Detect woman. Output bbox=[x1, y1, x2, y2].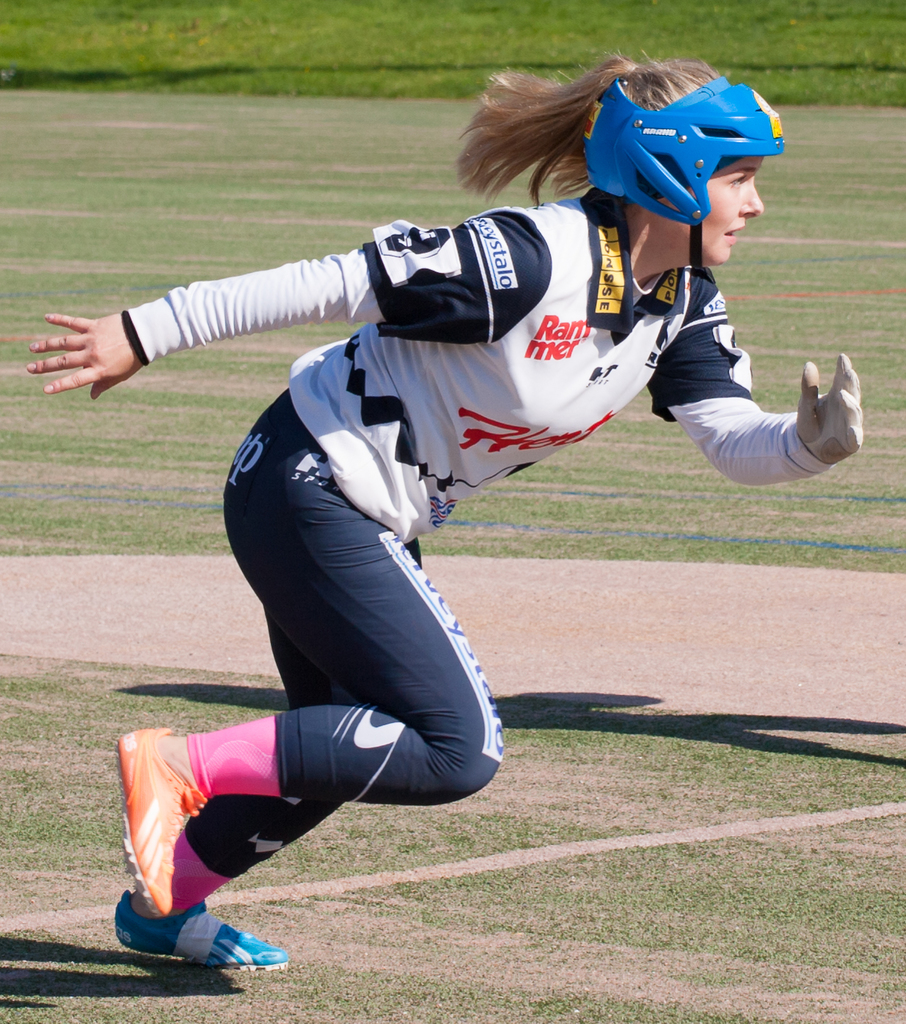
bbox=[89, 84, 779, 962].
